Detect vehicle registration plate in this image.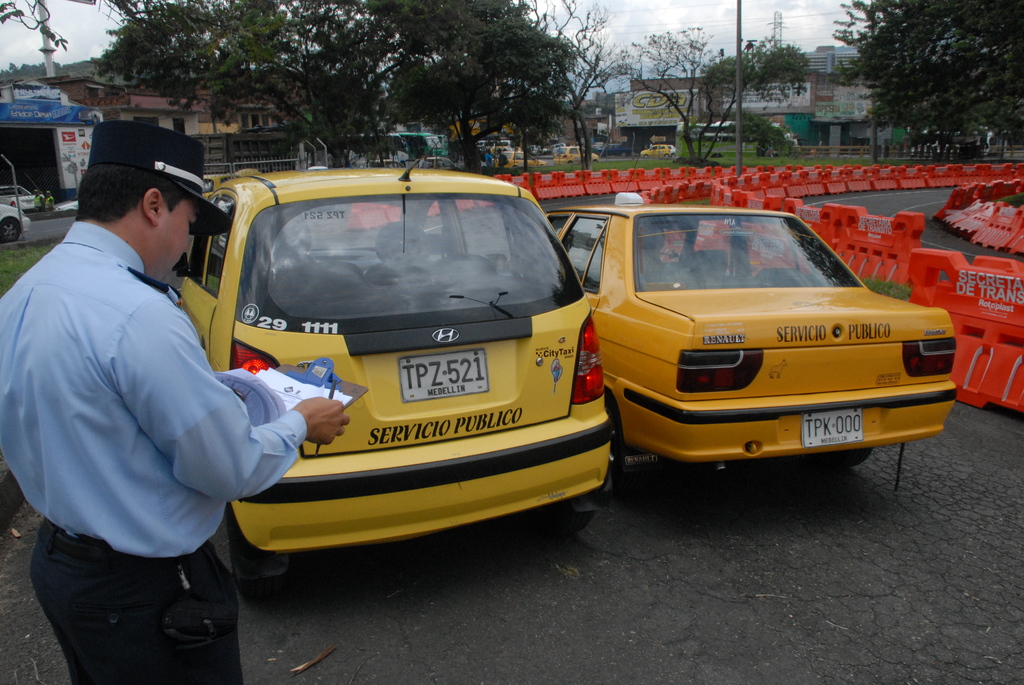
Detection: {"x1": 803, "y1": 410, "x2": 863, "y2": 448}.
